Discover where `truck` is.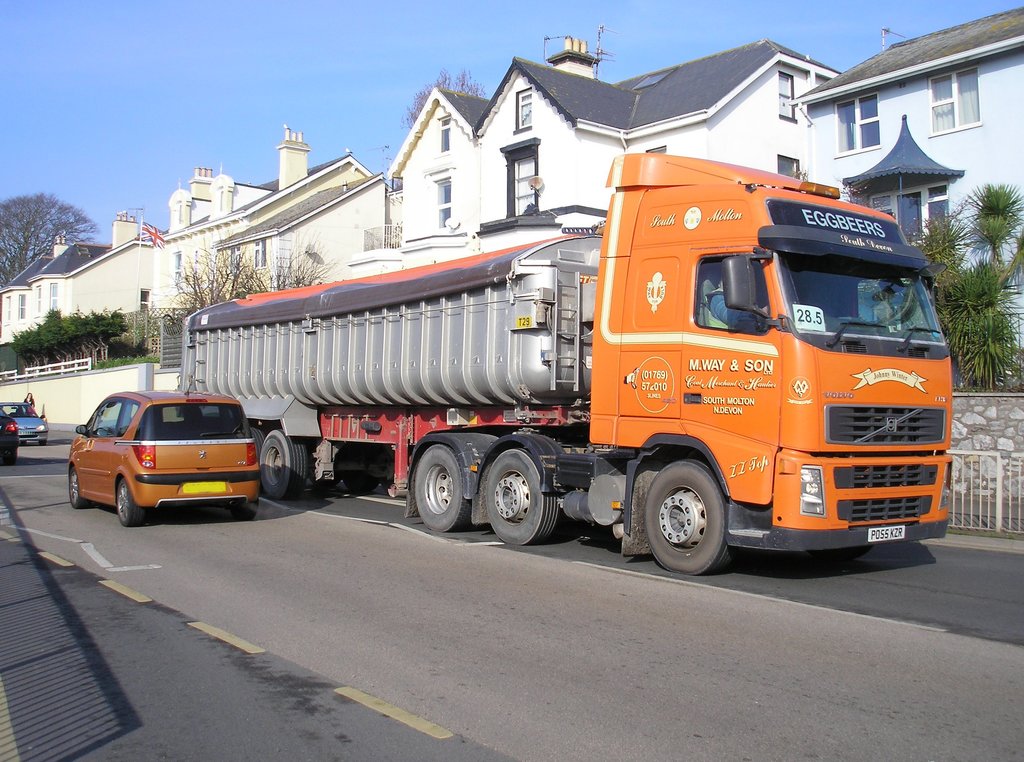
Discovered at 176:152:951:571.
